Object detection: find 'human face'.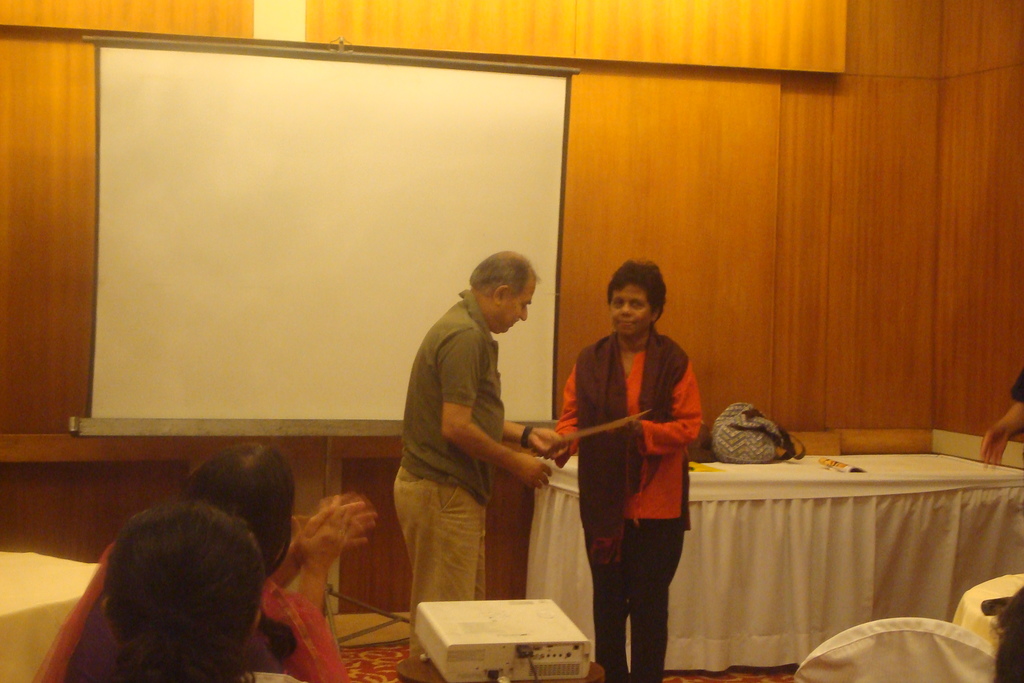
bbox(505, 281, 536, 336).
